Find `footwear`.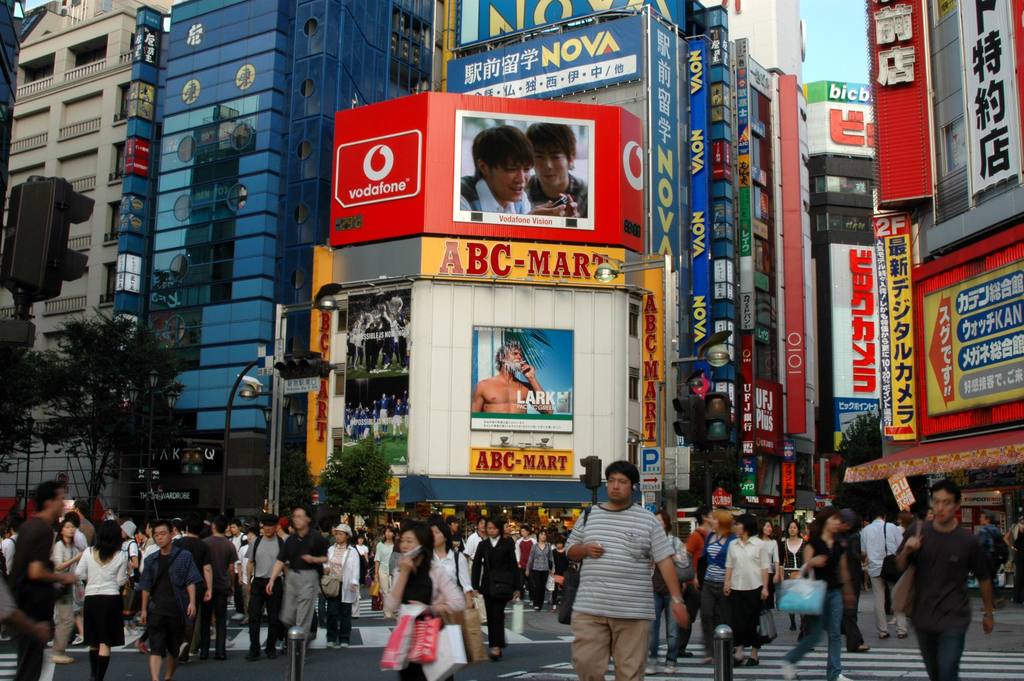
crop(647, 665, 661, 674).
